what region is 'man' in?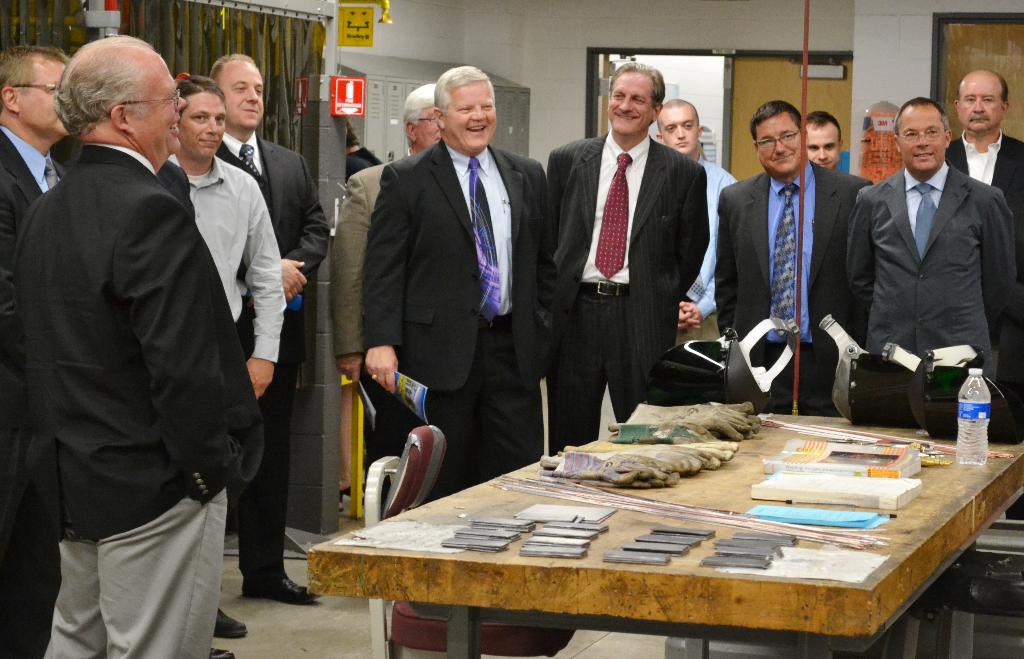
[656,98,740,343].
